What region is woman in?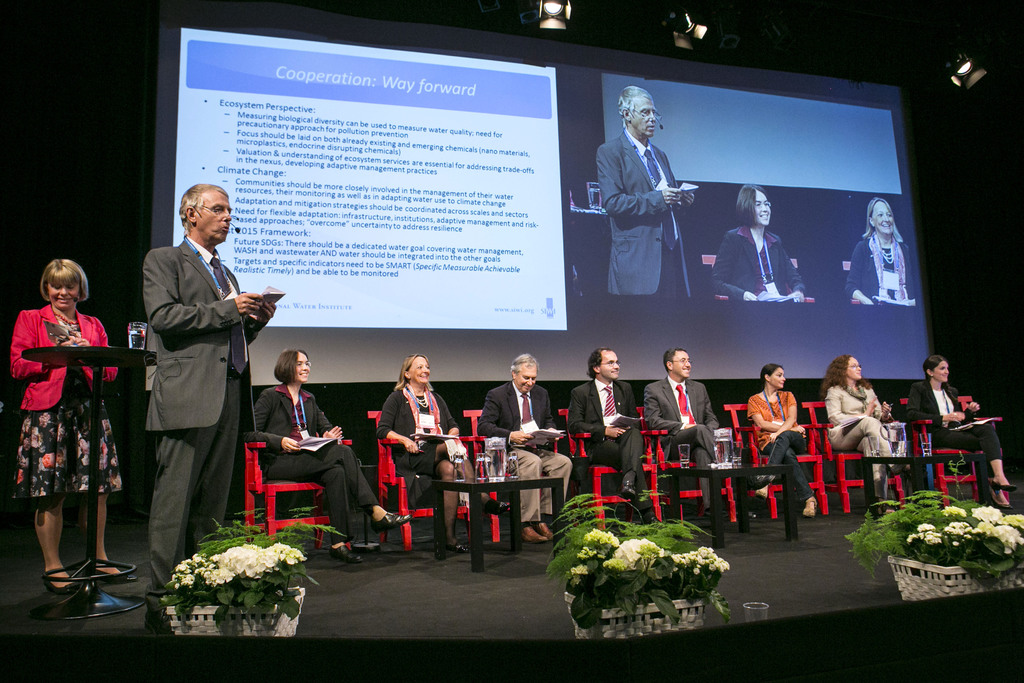
<bbox>243, 347, 412, 568</bbox>.
